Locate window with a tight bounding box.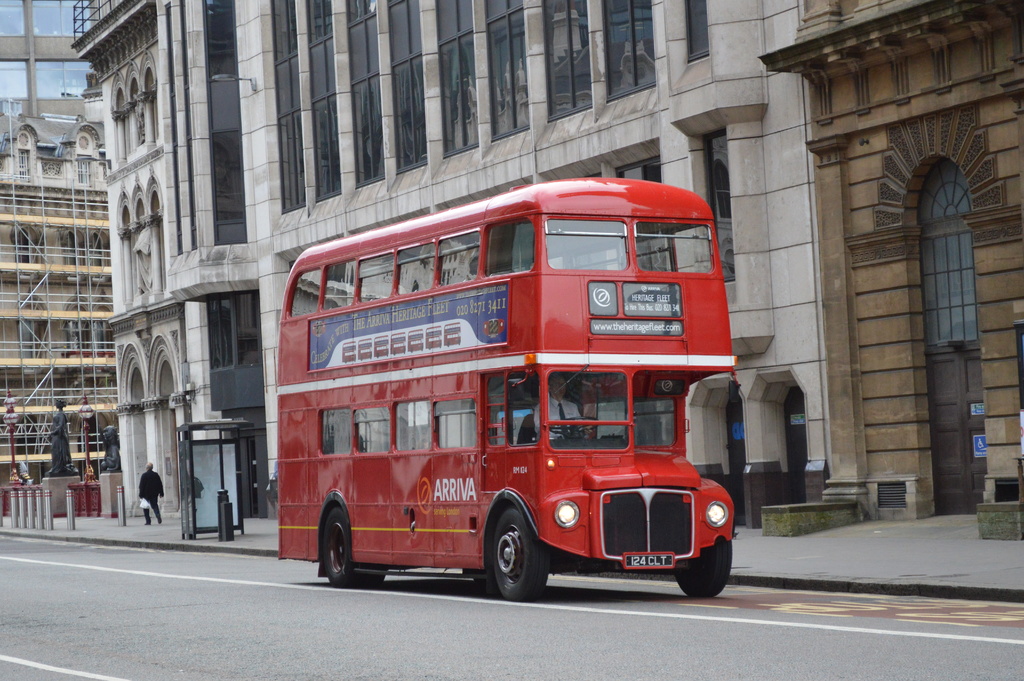
(604,0,655,100).
